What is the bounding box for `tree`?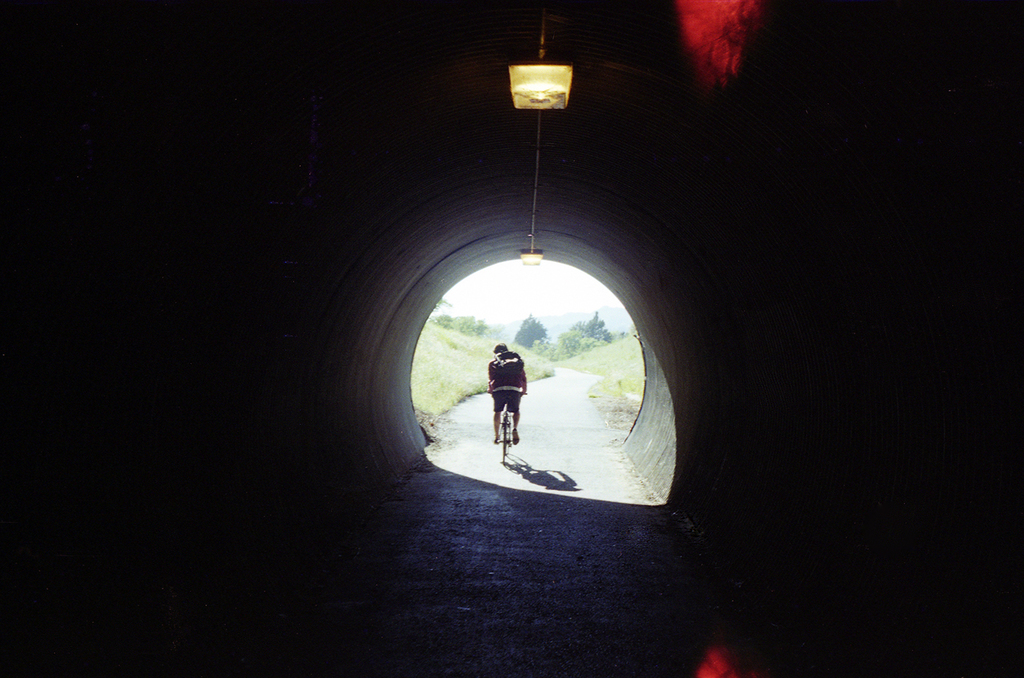
(451, 308, 645, 367).
